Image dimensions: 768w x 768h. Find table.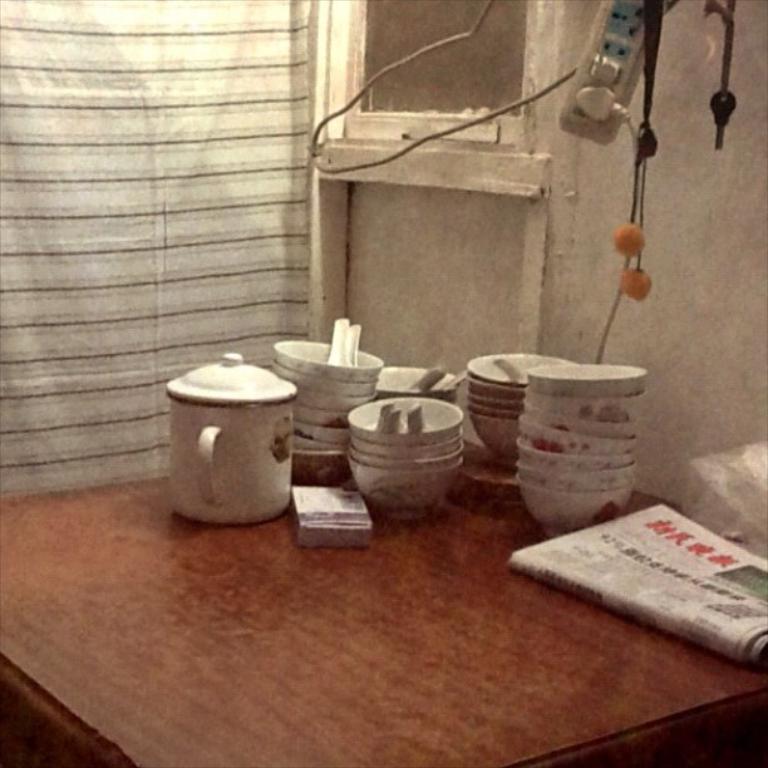
(left=0, top=477, right=767, bottom=767).
